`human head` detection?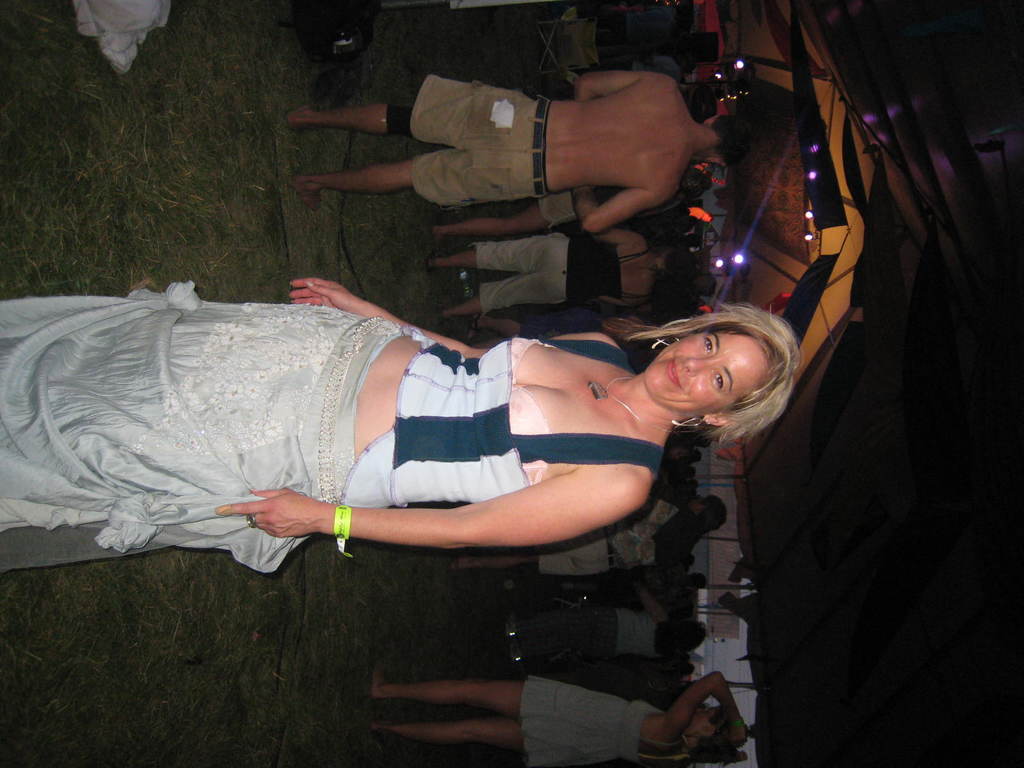
682 451 700 468
